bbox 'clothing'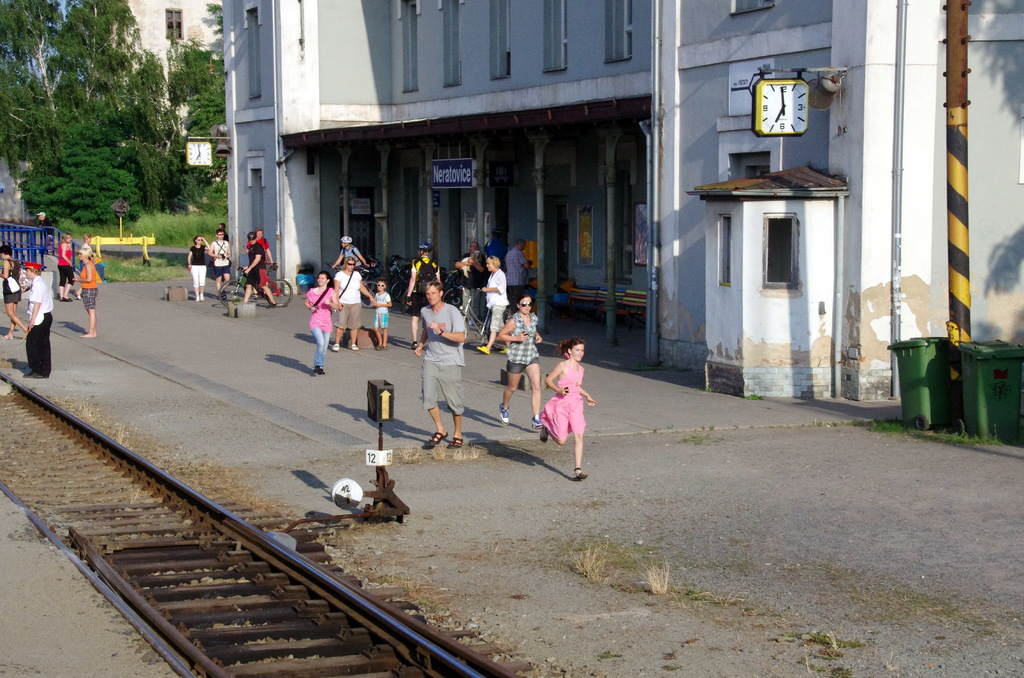
214:236:232:277
